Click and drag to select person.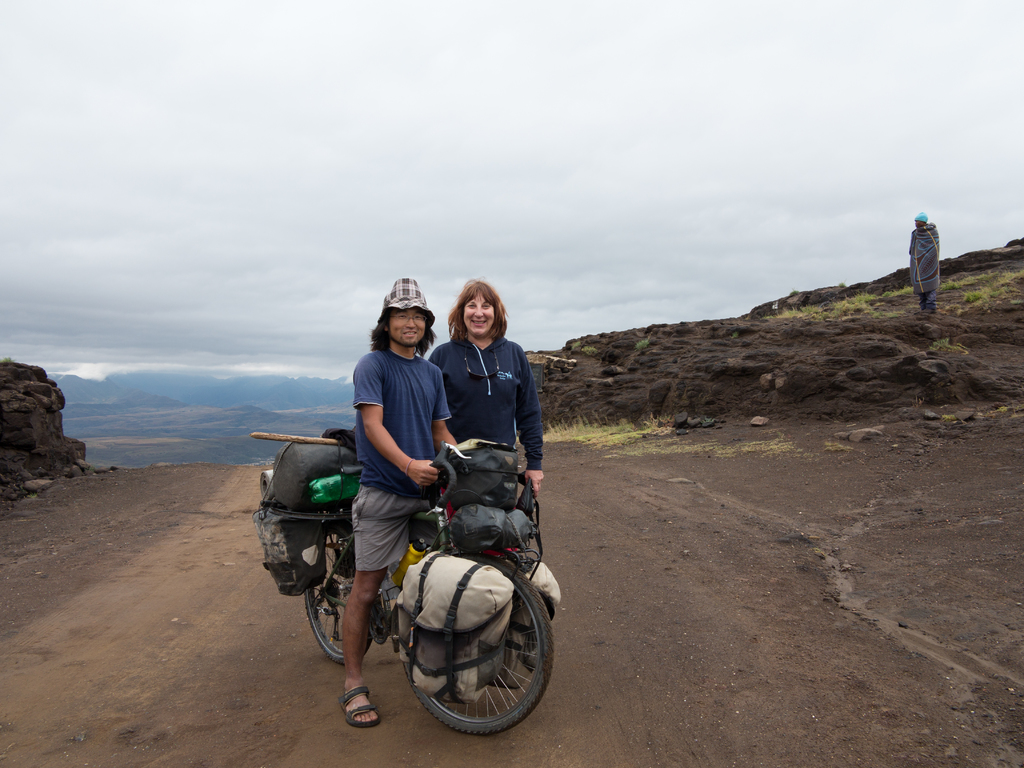
Selection: Rect(432, 270, 550, 493).
